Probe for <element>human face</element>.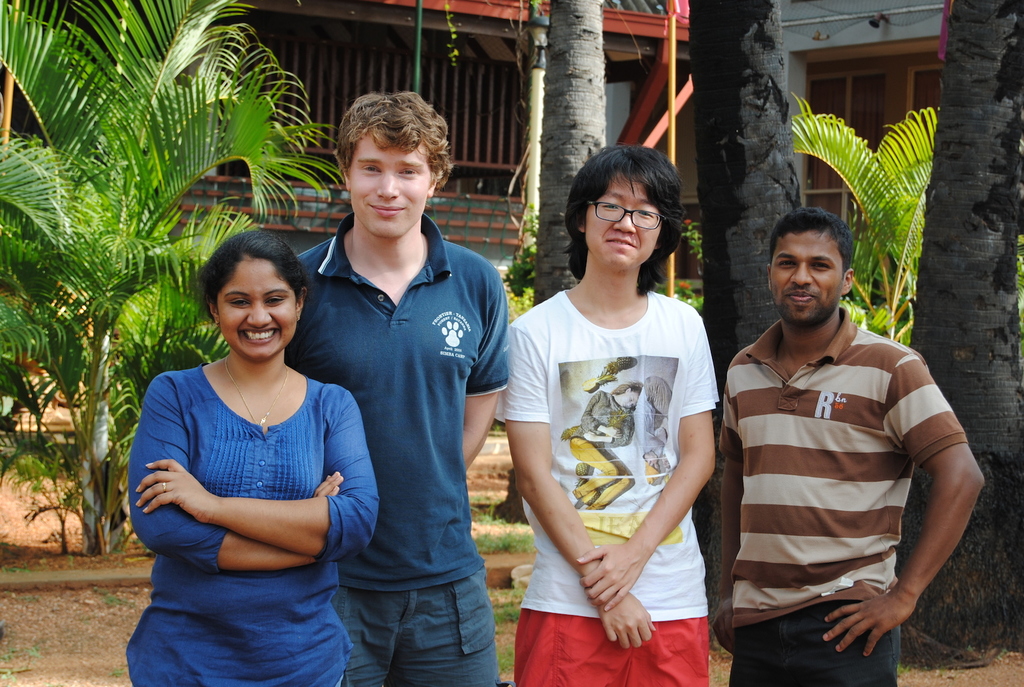
Probe result: locate(218, 258, 296, 358).
